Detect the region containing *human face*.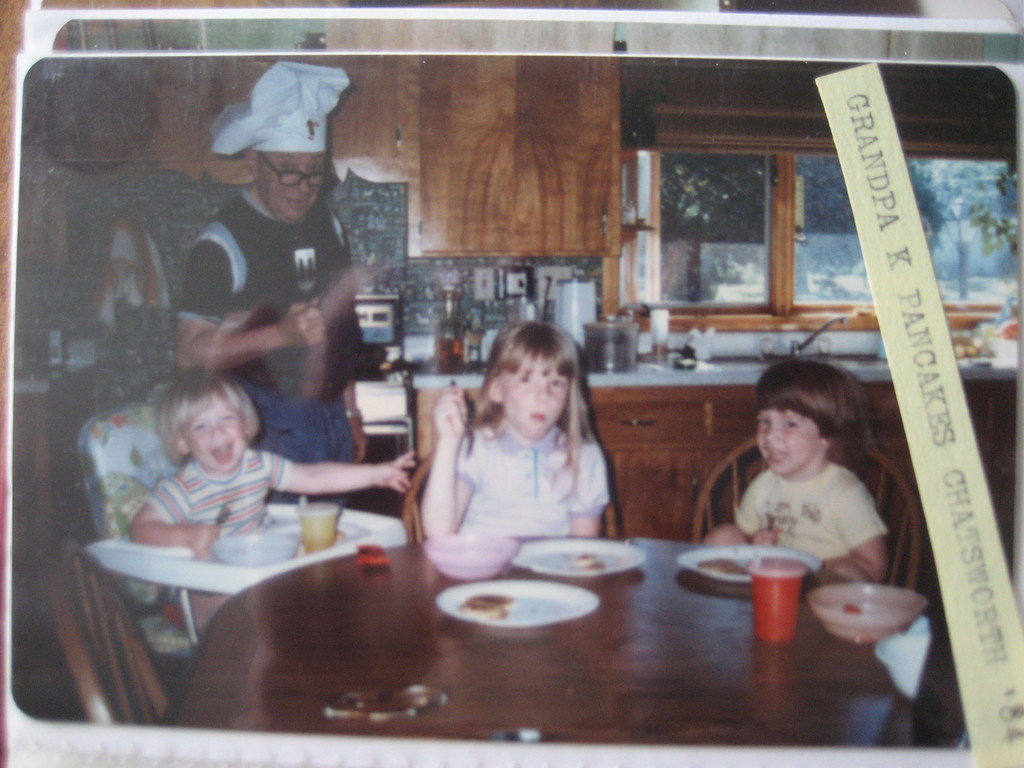
<bbox>193, 401, 246, 474</bbox>.
